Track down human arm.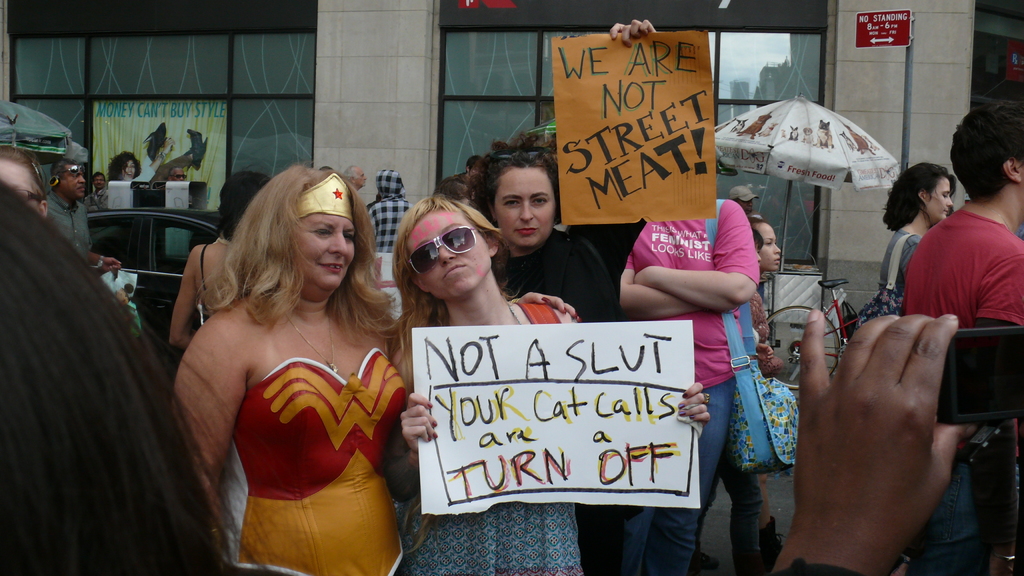
Tracked to left=623, top=188, right=764, bottom=321.
